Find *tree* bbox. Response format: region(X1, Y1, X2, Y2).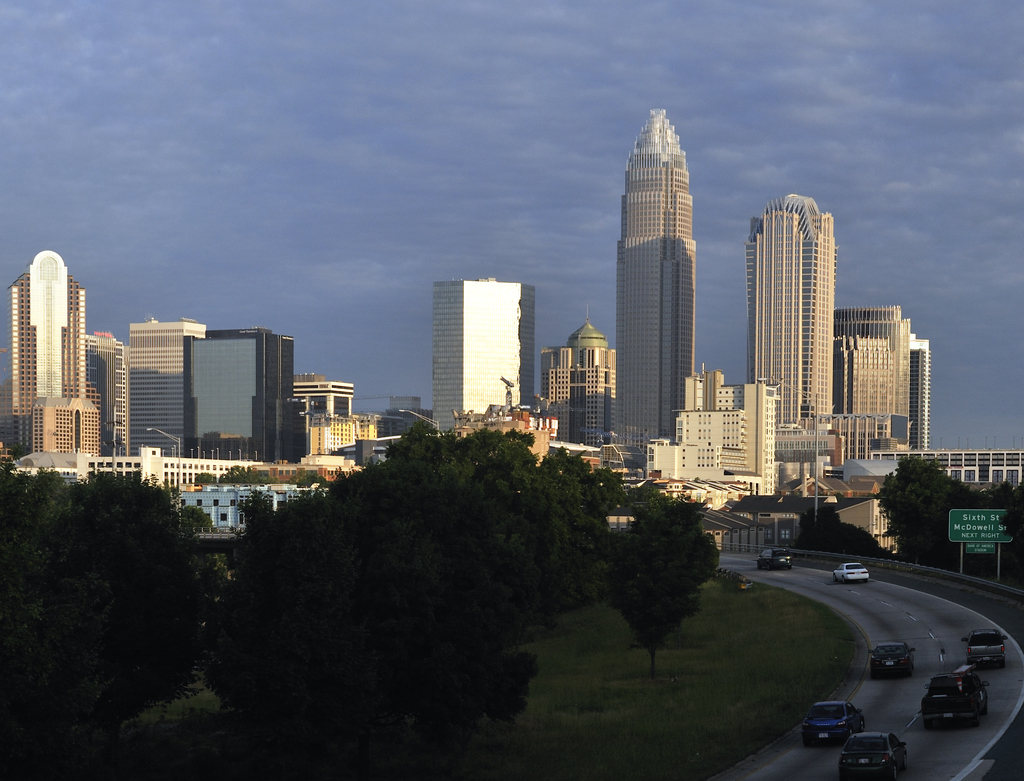
region(0, 470, 198, 774).
